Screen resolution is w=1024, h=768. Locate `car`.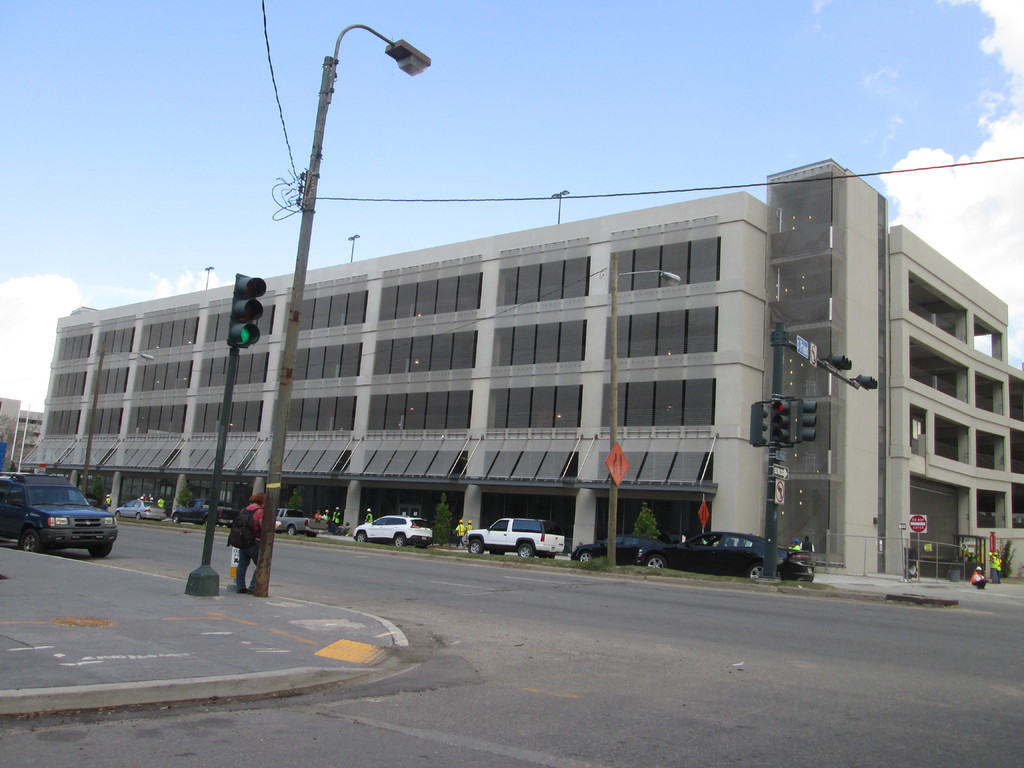
bbox=(575, 540, 663, 561).
